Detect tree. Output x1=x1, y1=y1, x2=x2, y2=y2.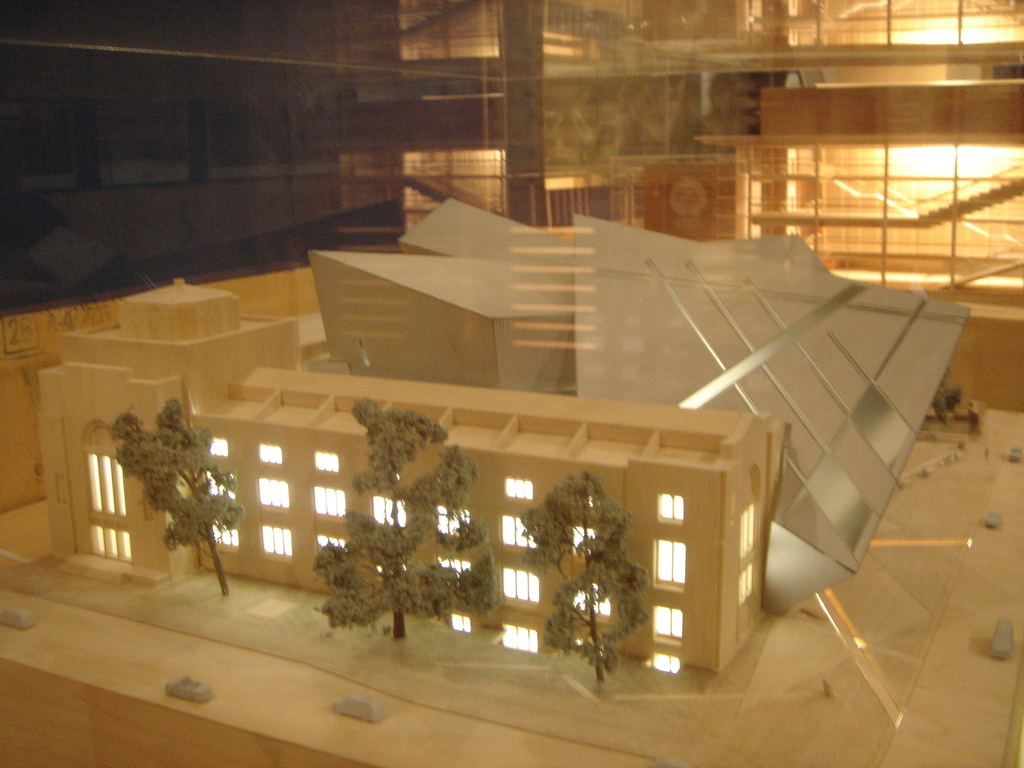
x1=513, y1=468, x2=657, y2=686.
